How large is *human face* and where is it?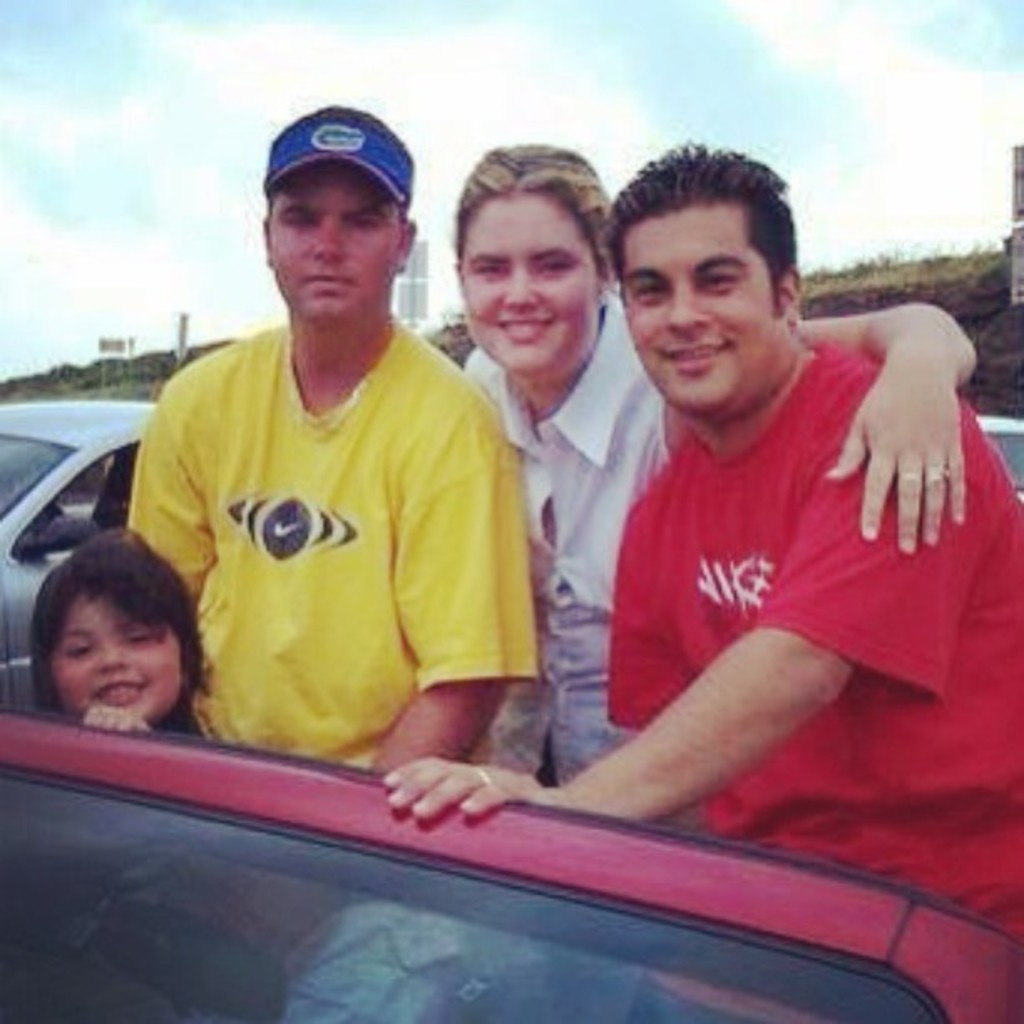
Bounding box: BBox(273, 144, 408, 321).
